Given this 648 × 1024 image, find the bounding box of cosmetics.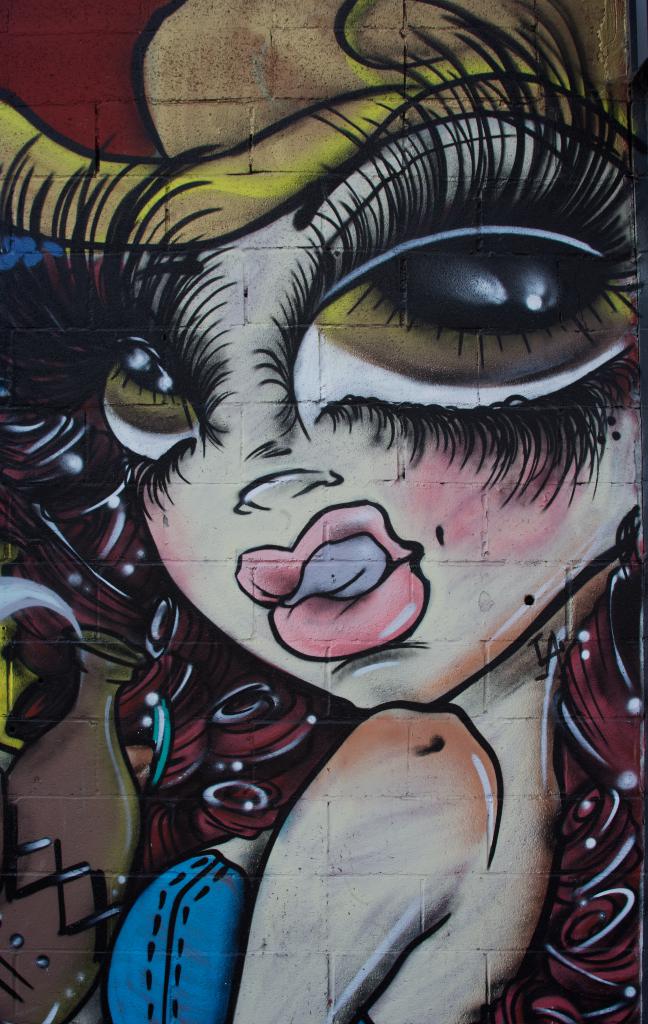
250 534 432 670.
